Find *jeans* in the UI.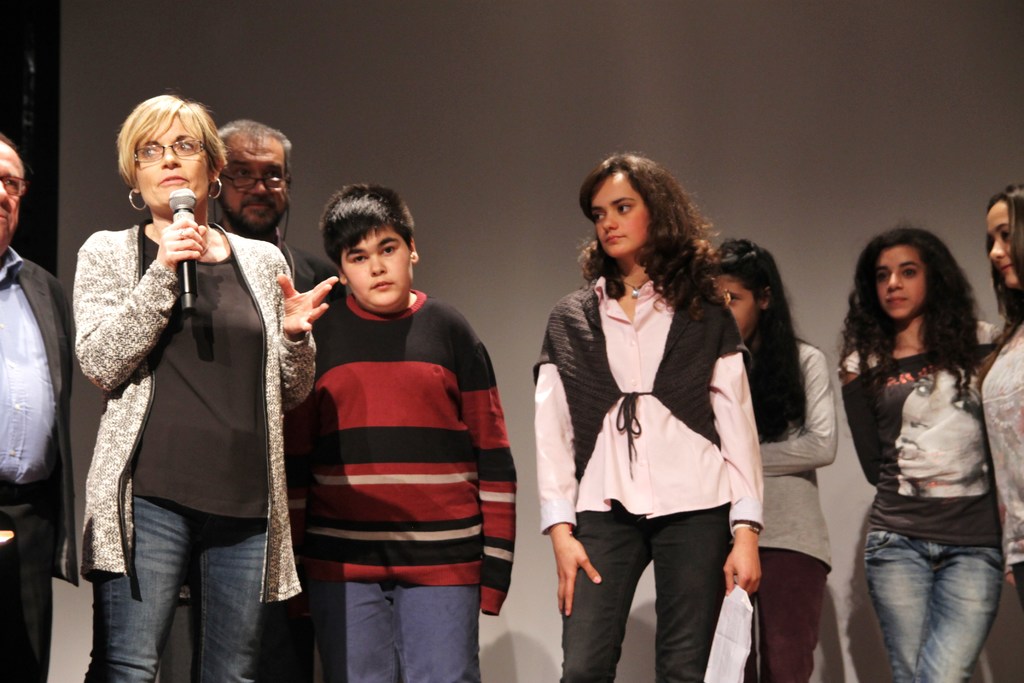
UI element at left=858, top=526, right=1003, bottom=675.
